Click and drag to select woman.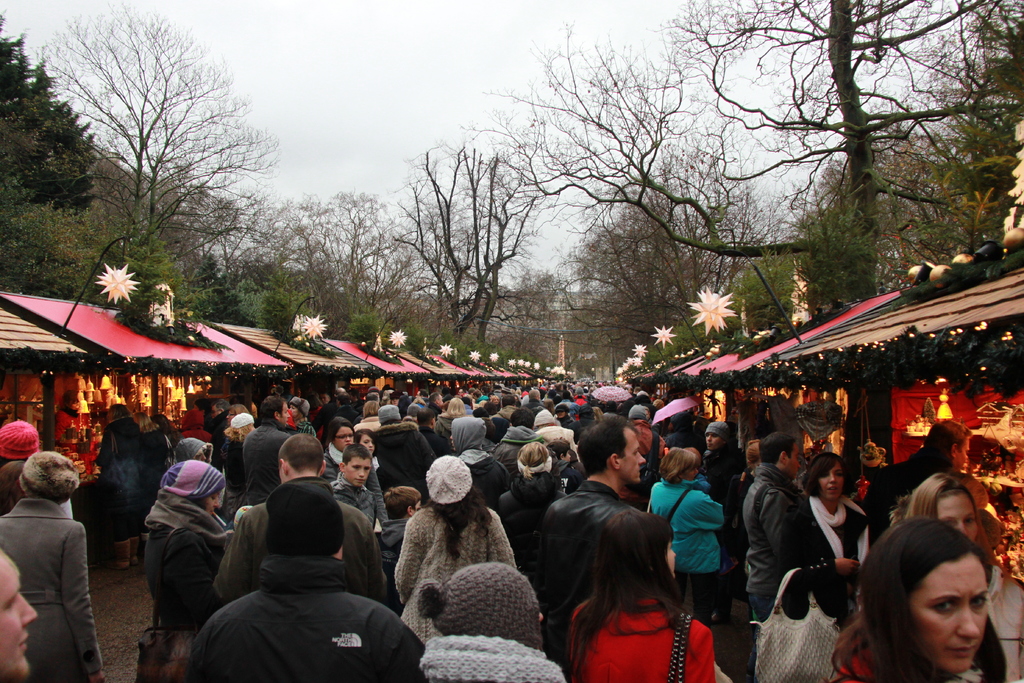
Selection: <bbox>136, 411, 170, 497</bbox>.
